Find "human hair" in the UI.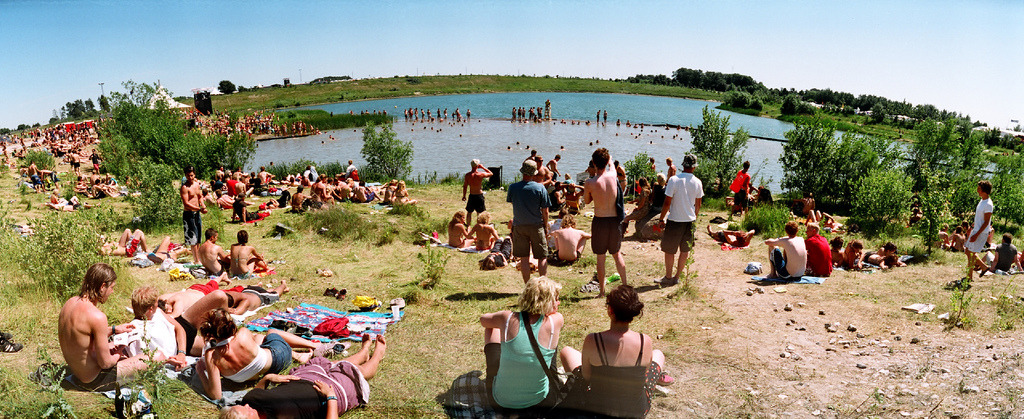
UI element at bbox=(667, 157, 673, 164).
